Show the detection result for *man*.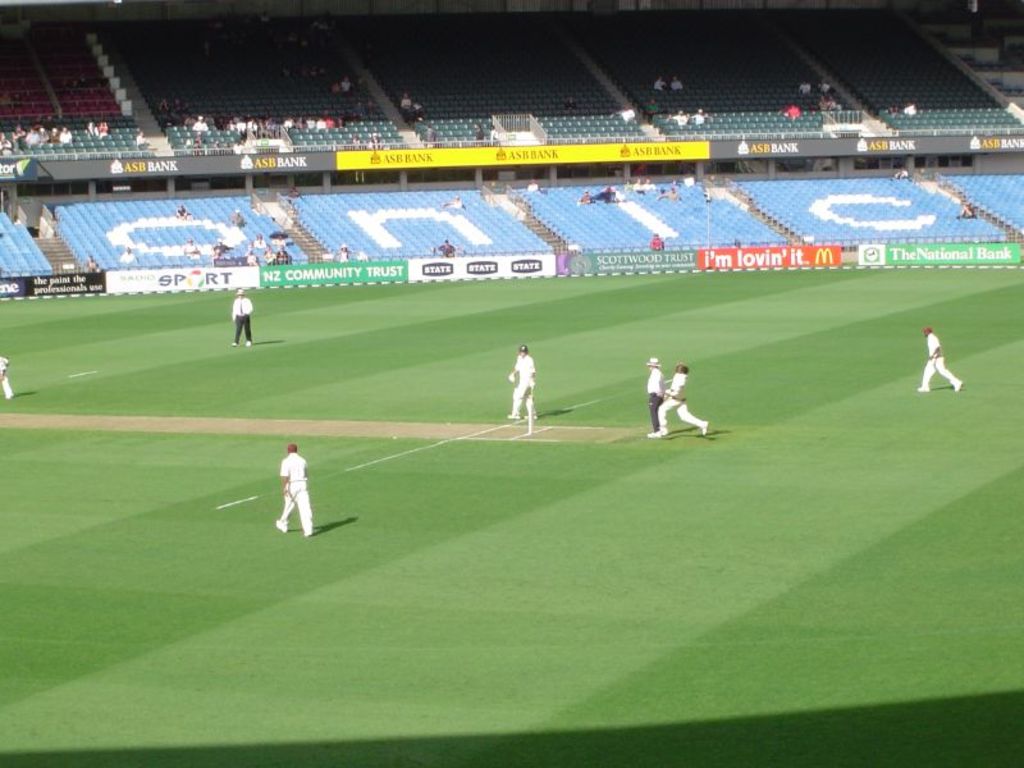
<bbox>0, 346, 10, 394</bbox>.
